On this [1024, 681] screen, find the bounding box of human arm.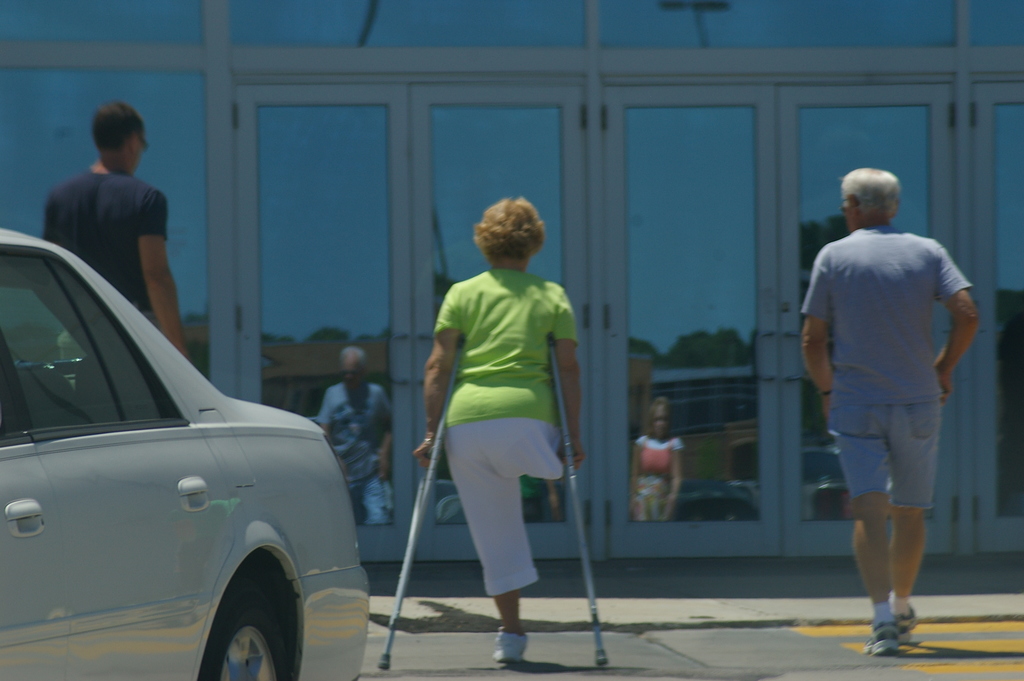
Bounding box: detection(415, 306, 469, 443).
